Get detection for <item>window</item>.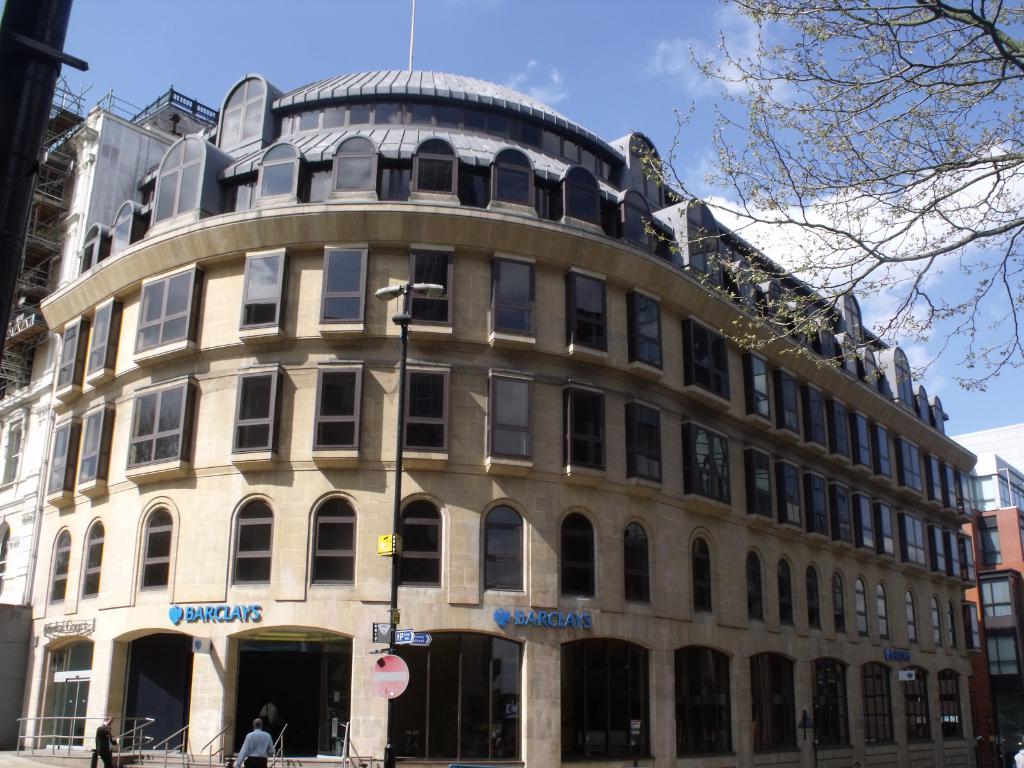
Detection: bbox=(681, 190, 719, 283).
